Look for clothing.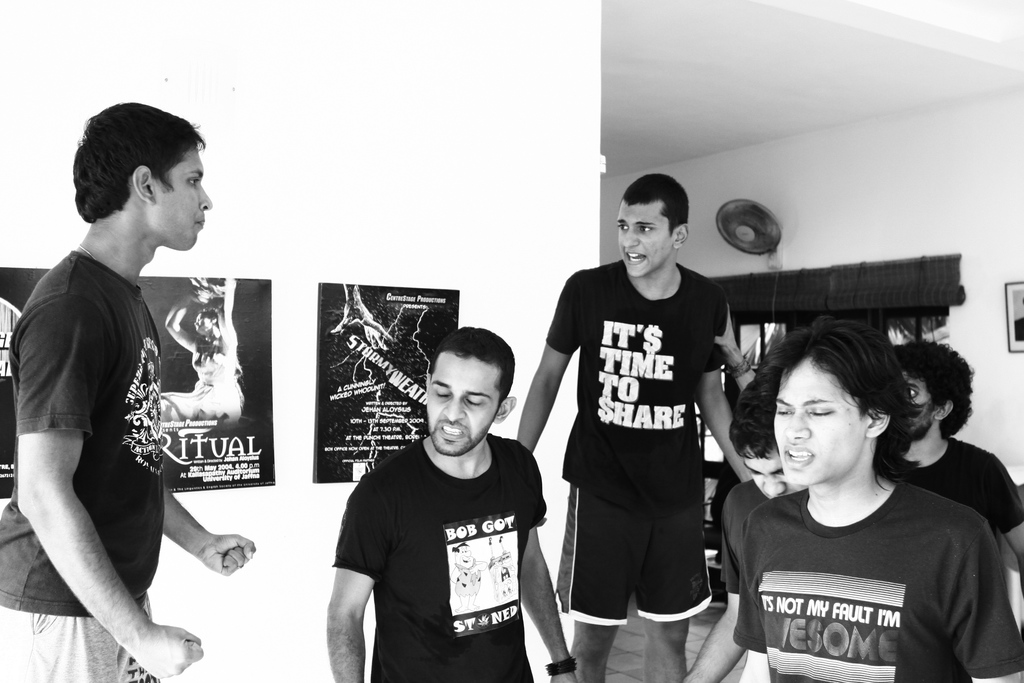
Found: select_region(0, 244, 221, 682).
